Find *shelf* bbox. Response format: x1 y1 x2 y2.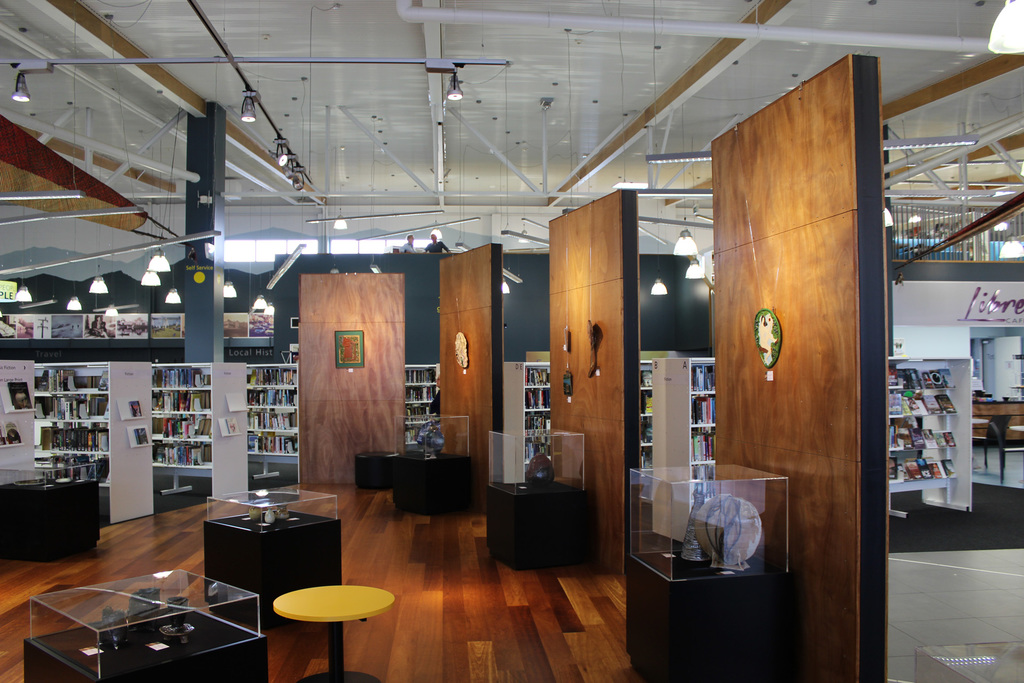
150 391 211 411.
